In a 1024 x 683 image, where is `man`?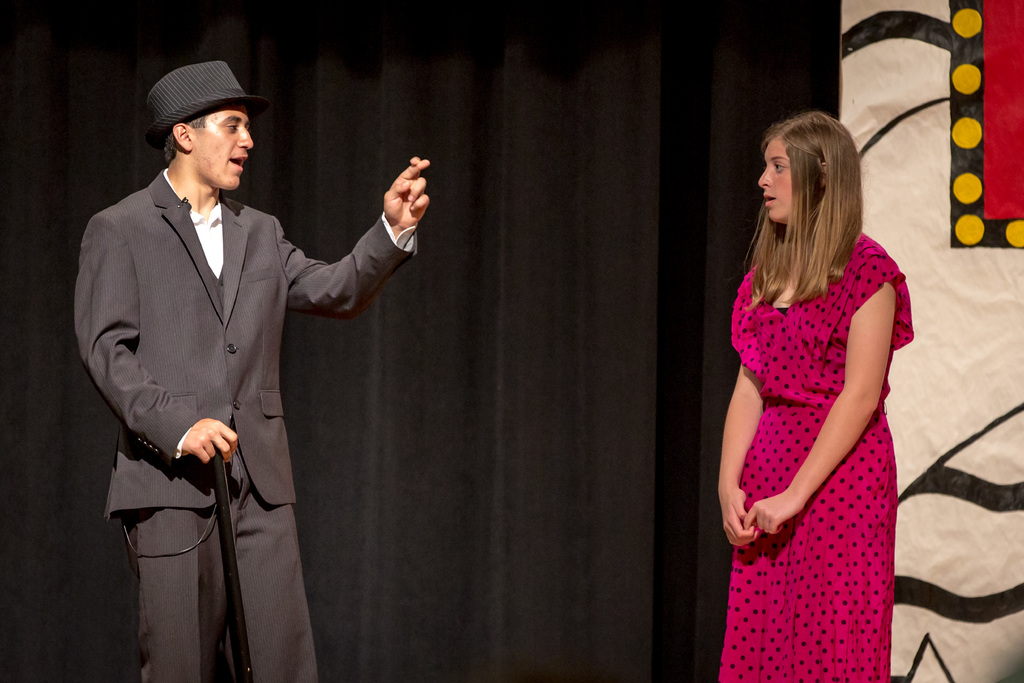
bbox(72, 53, 409, 664).
